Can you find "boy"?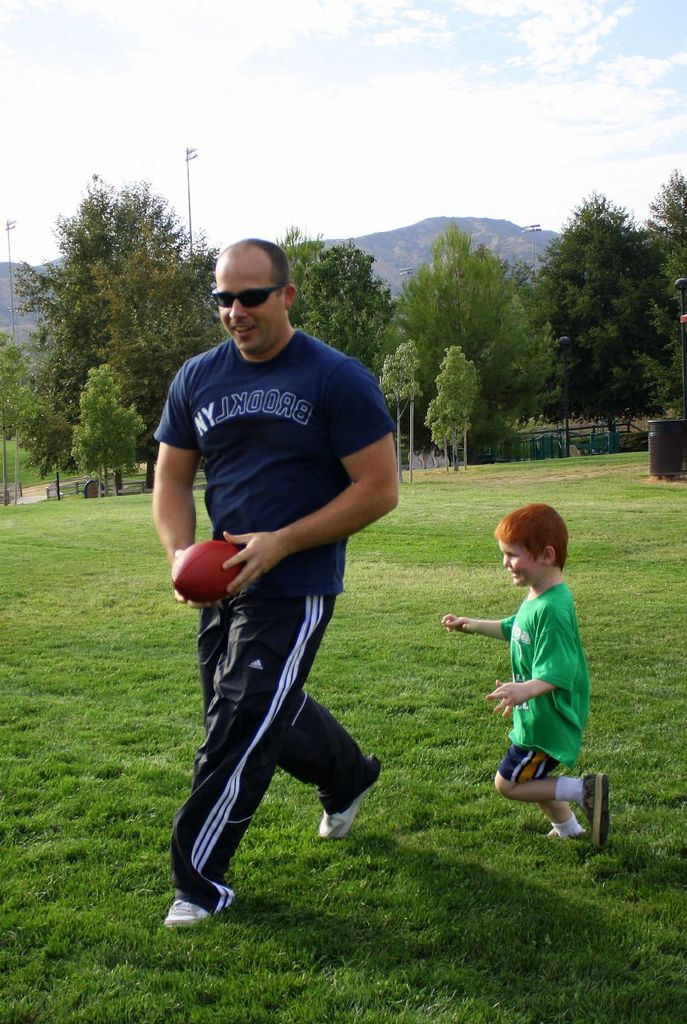
Yes, bounding box: 442,508,615,843.
